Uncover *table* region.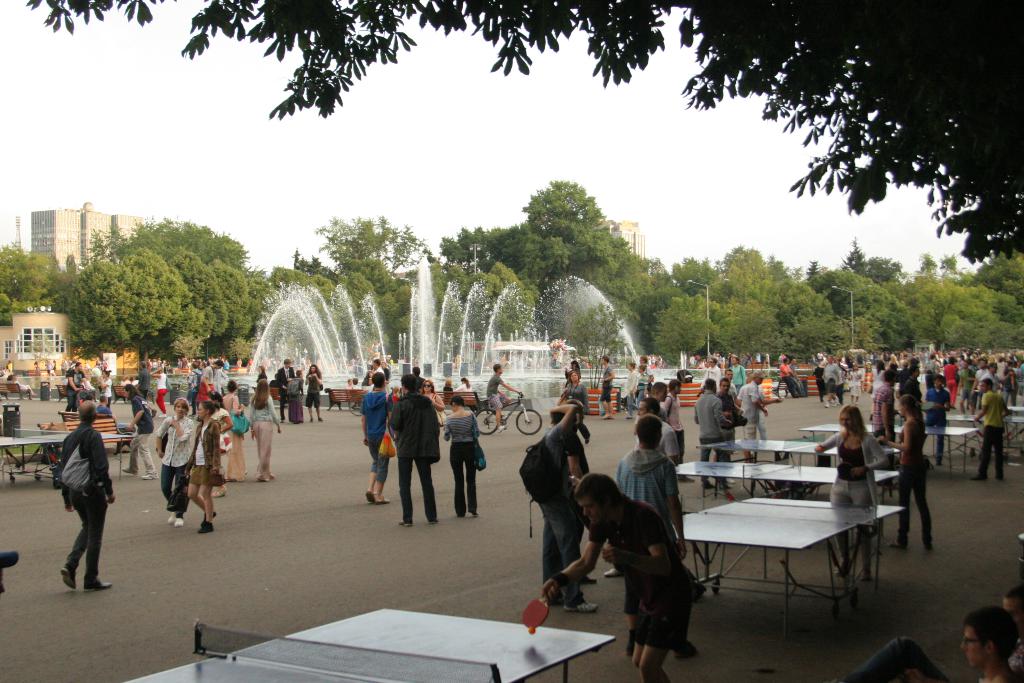
Uncovered: box(0, 425, 58, 484).
